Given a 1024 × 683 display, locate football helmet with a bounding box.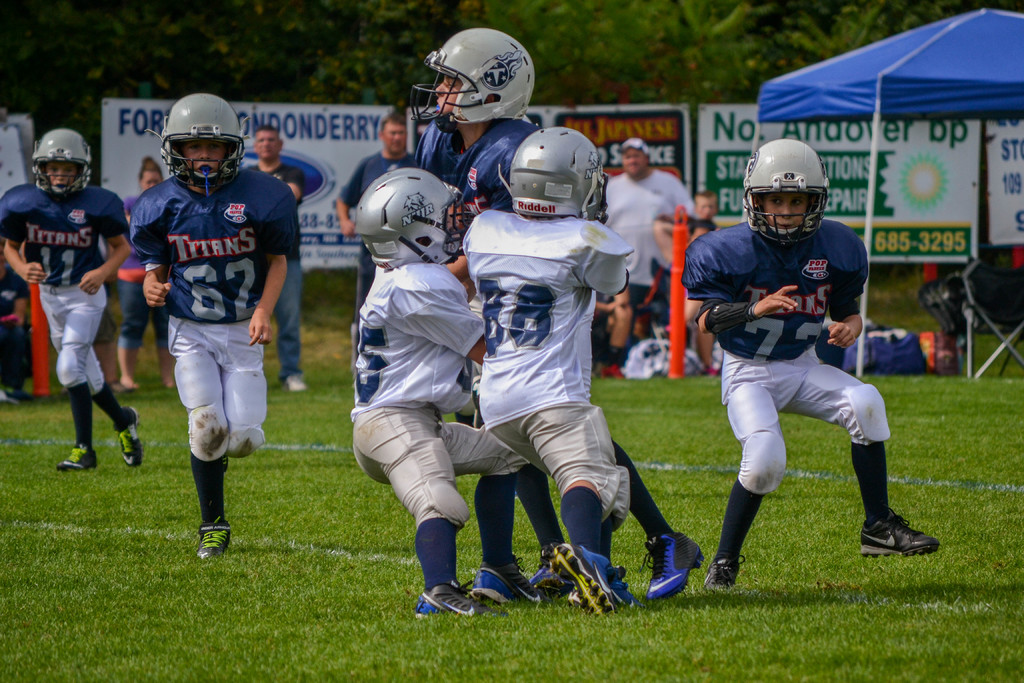
Located: <box>510,126,611,216</box>.
